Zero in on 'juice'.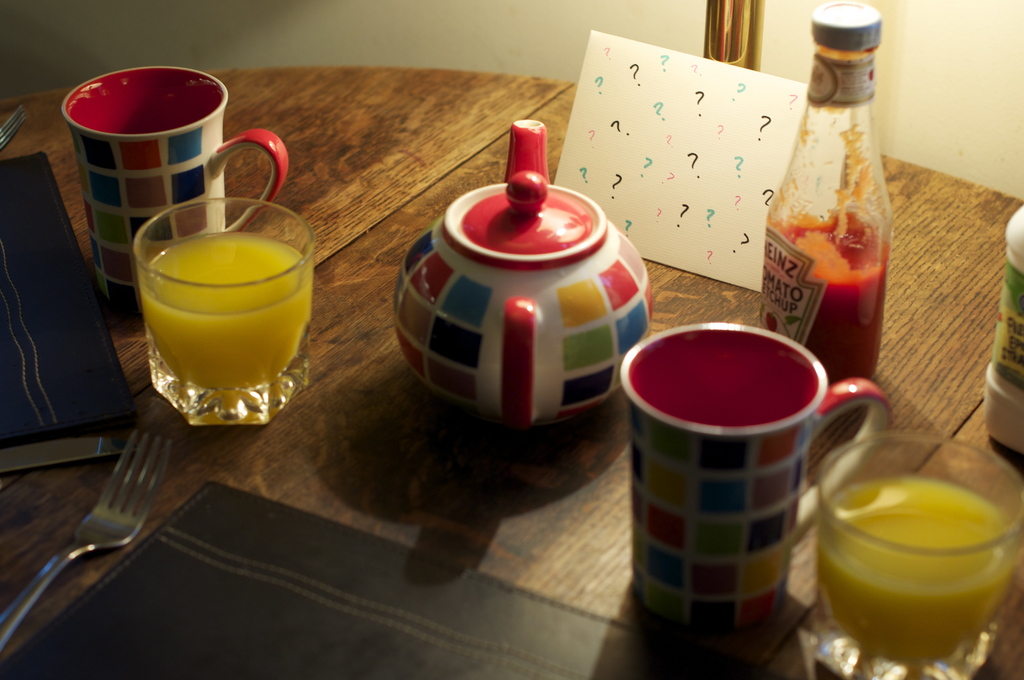
Zeroed in: (left=140, top=231, right=316, bottom=392).
